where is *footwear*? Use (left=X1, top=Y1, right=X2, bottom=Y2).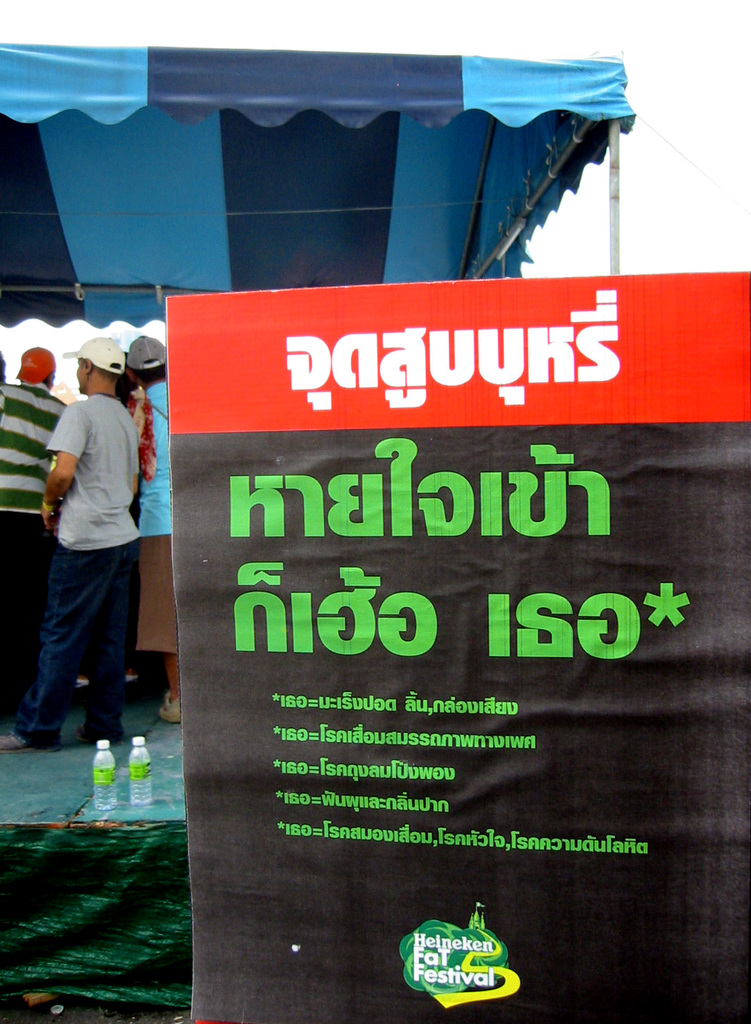
(left=74, top=723, right=88, bottom=742).
